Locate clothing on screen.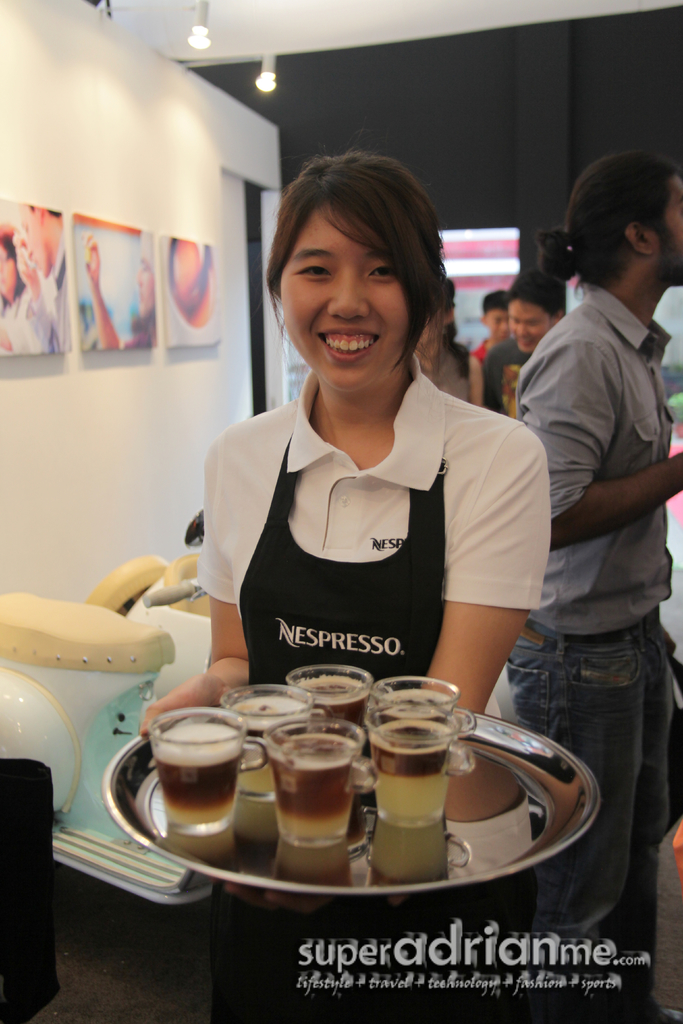
On screen at [407,342,475,408].
